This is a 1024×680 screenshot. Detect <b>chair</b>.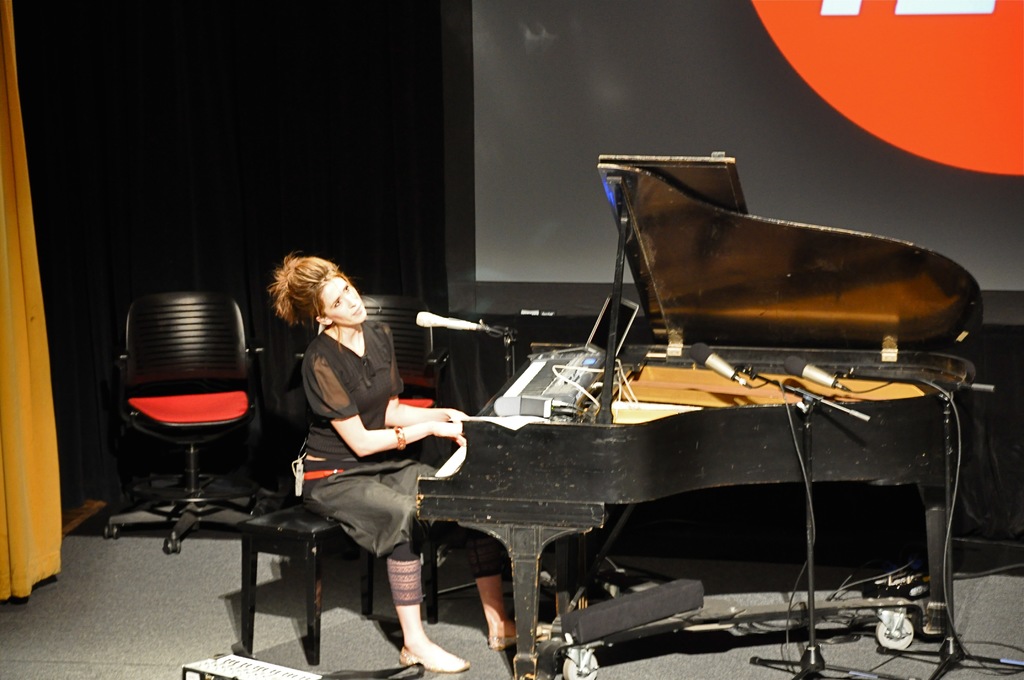
select_region(97, 294, 276, 575).
